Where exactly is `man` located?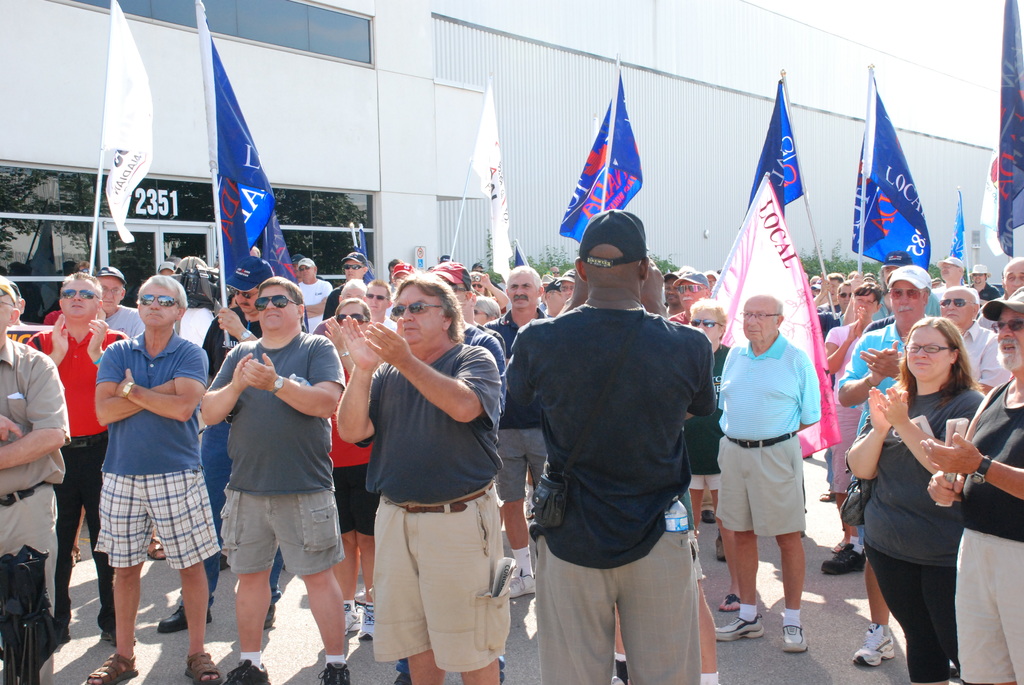
Its bounding box is <box>334,271,518,684</box>.
